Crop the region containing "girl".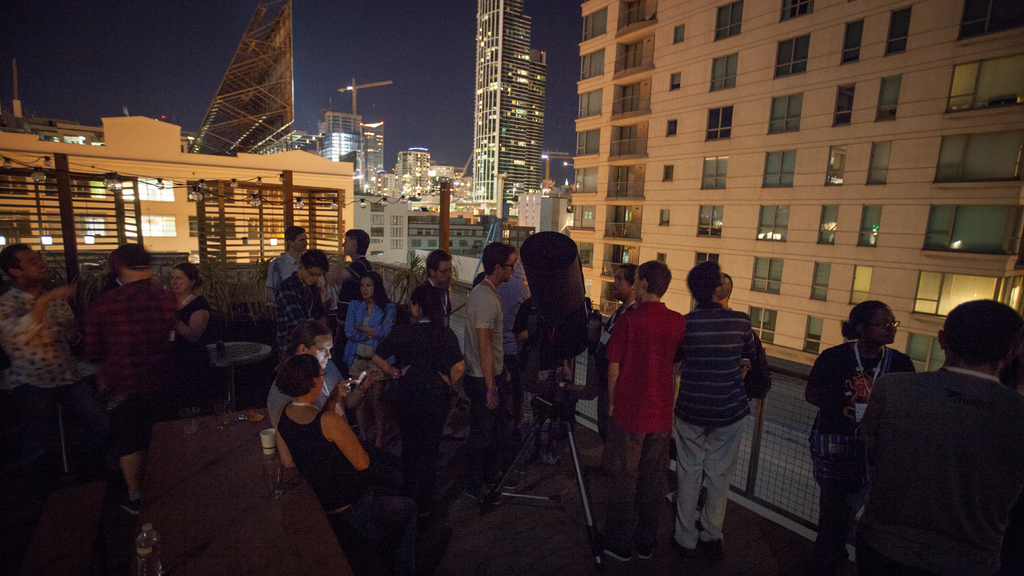
Crop region: <region>342, 271, 395, 449</region>.
